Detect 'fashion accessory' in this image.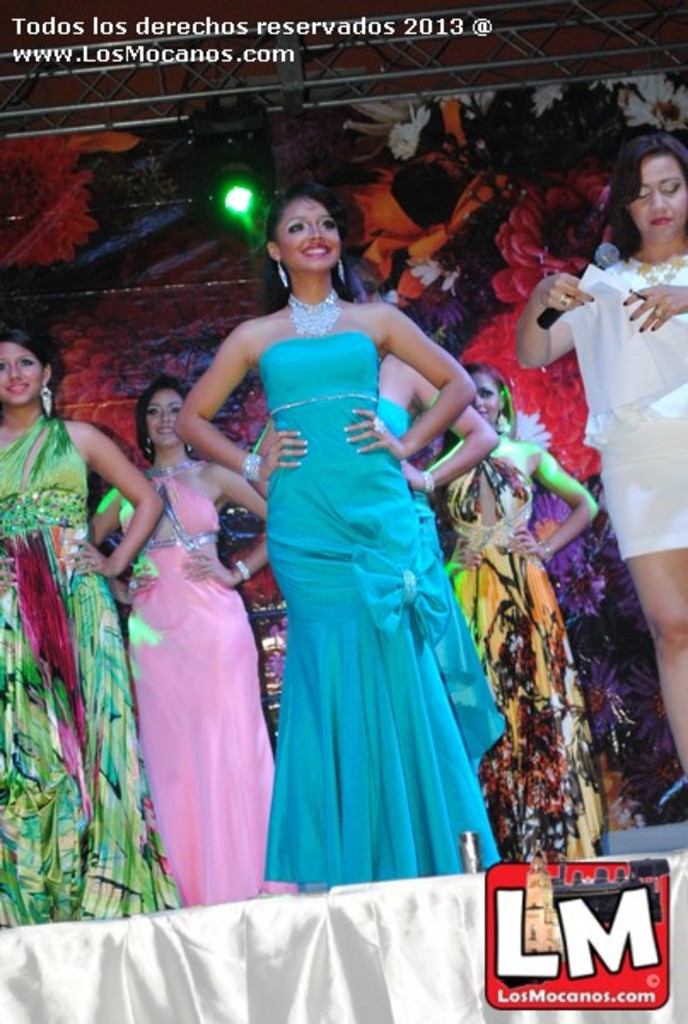
Detection: {"x1": 278, "y1": 258, "x2": 287, "y2": 287}.
